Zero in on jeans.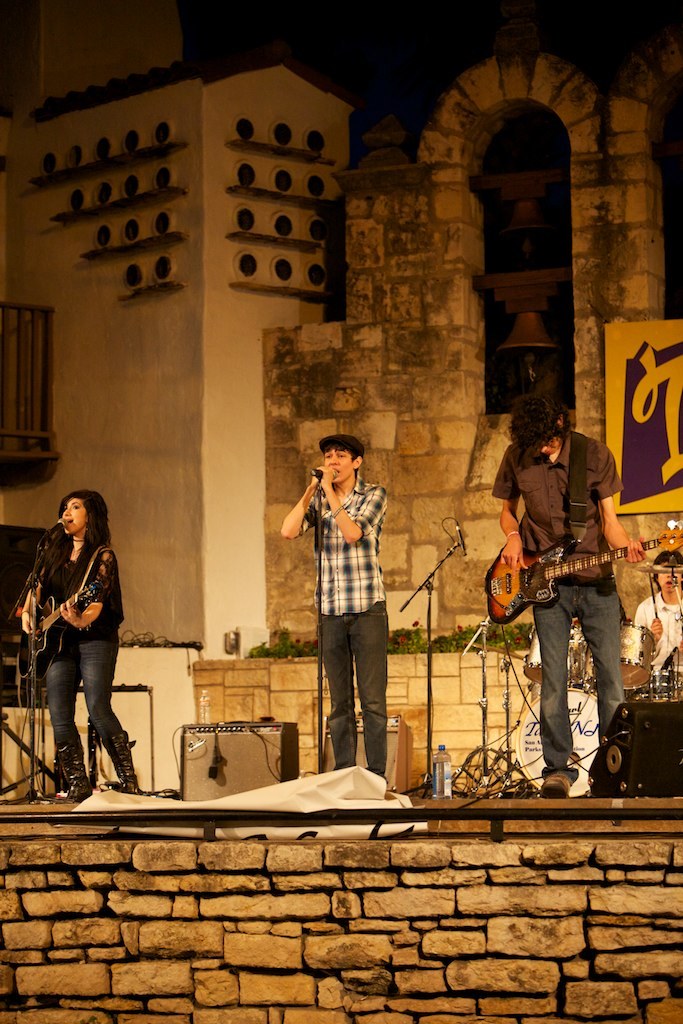
Zeroed in: 48:635:126:729.
